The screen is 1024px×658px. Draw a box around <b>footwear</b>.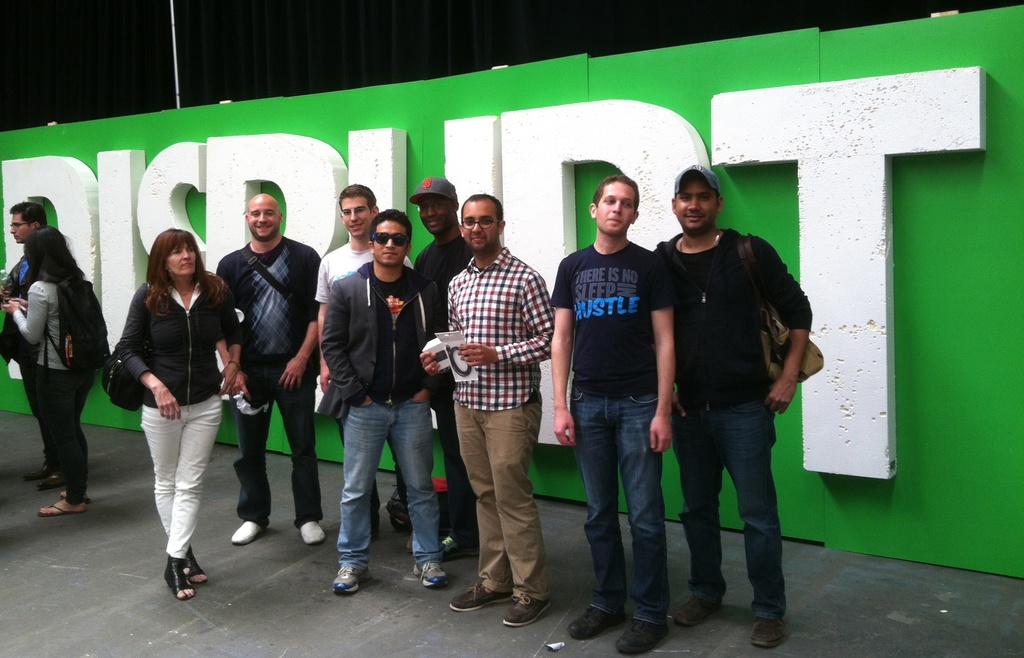
<region>673, 595, 723, 627</region>.
